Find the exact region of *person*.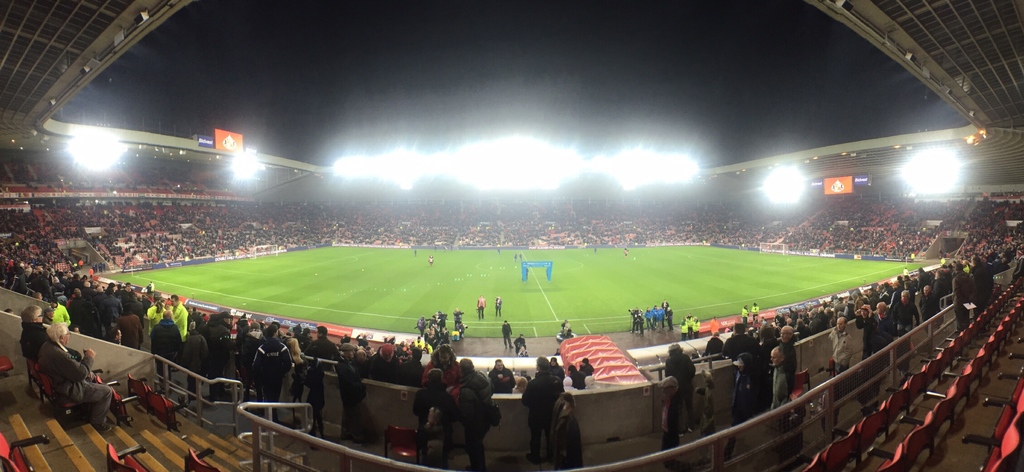
Exact region: [205, 312, 239, 396].
